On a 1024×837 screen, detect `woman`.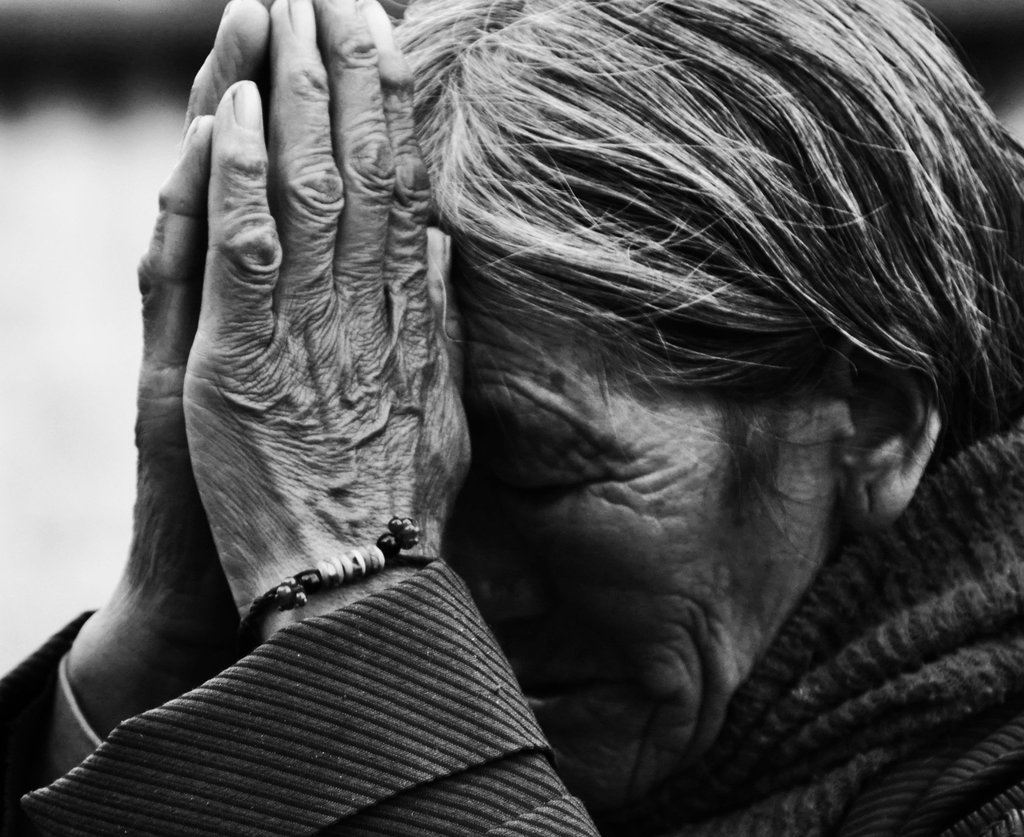
[0, 0, 1023, 836].
